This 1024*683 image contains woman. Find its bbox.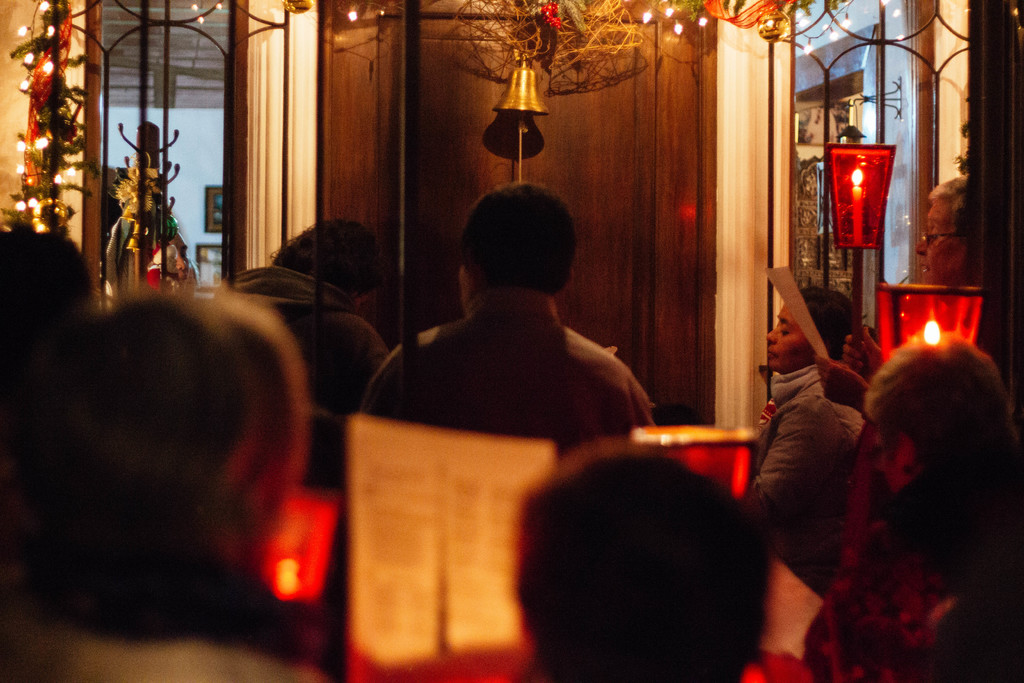
(740,281,870,592).
